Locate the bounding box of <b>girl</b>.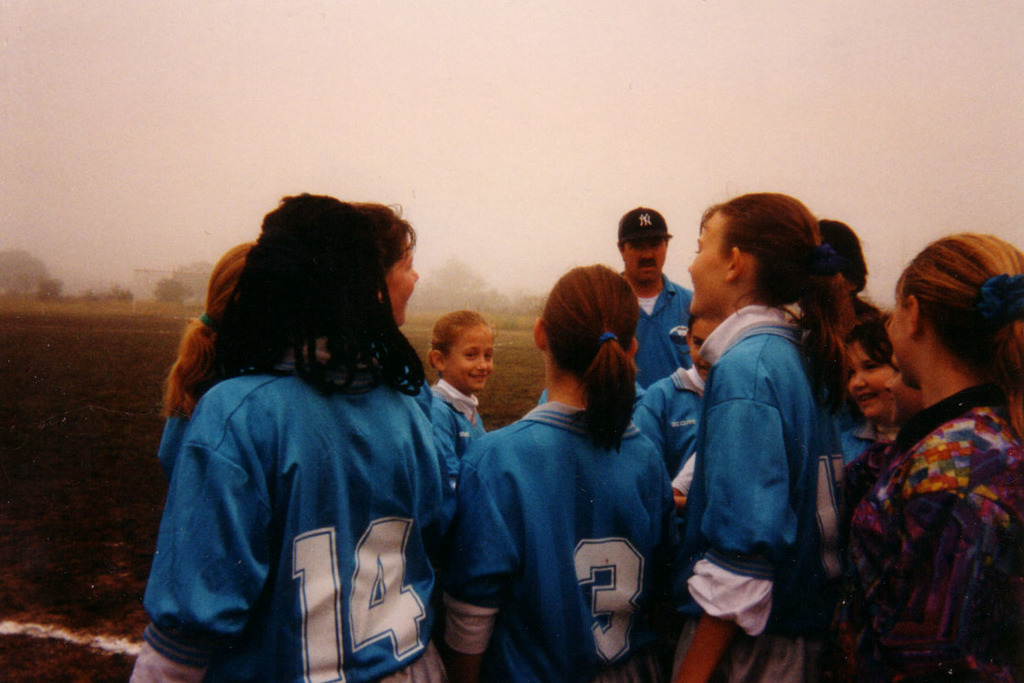
Bounding box: box=[631, 311, 729, 475].
